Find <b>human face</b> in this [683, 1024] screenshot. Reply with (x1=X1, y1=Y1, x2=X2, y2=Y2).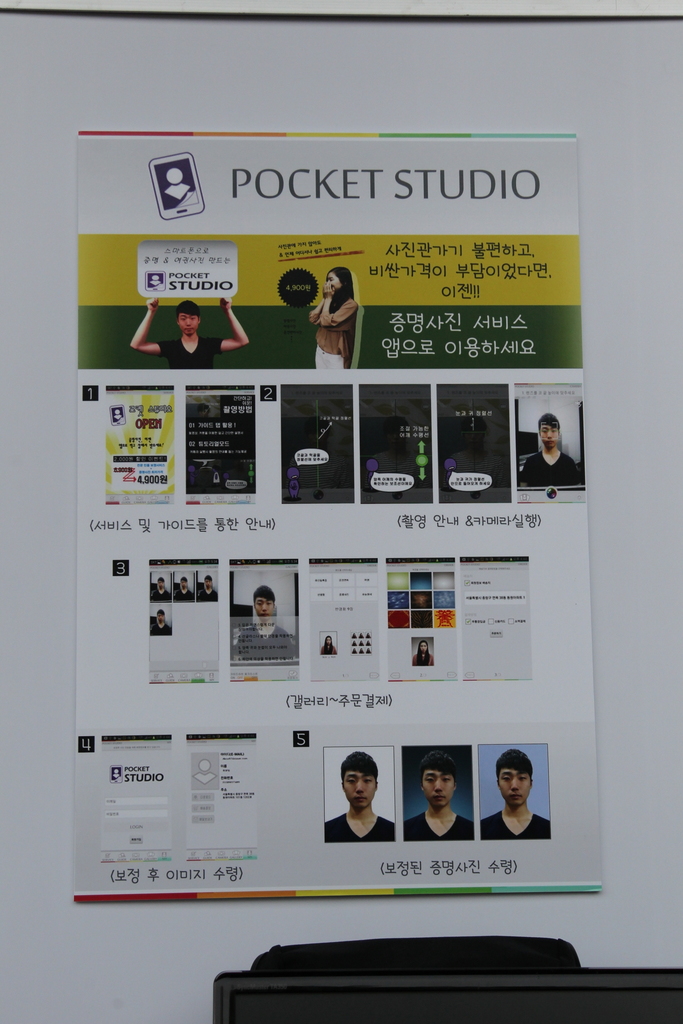
(x1=425, y1=771, x2=450, y2=810).
